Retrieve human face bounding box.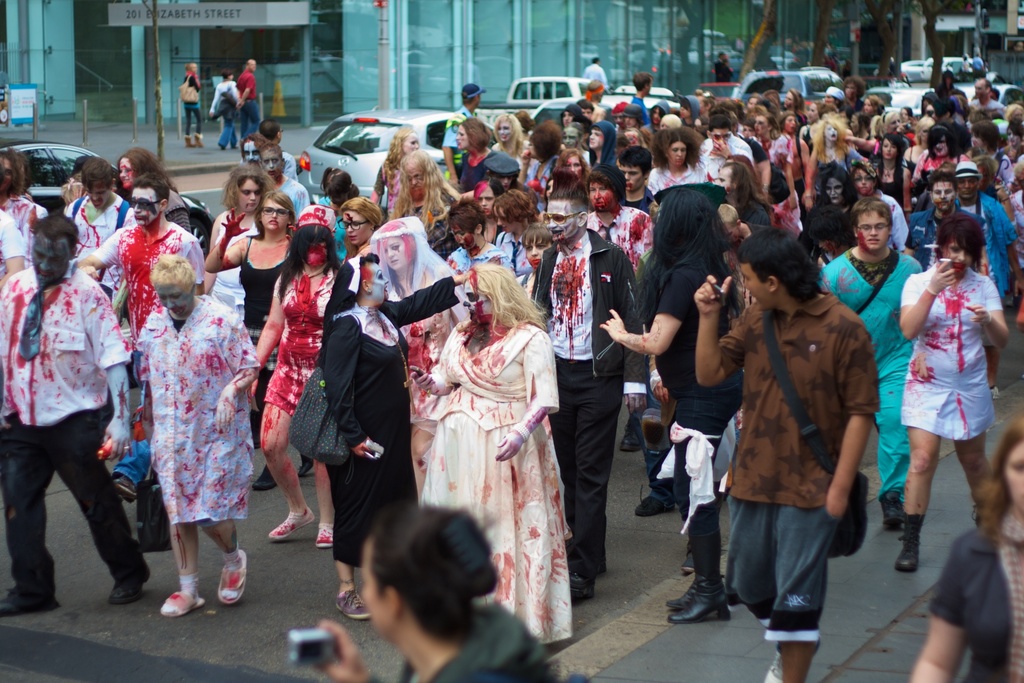
Bounding box: <box>134,189,159,233</box>.
